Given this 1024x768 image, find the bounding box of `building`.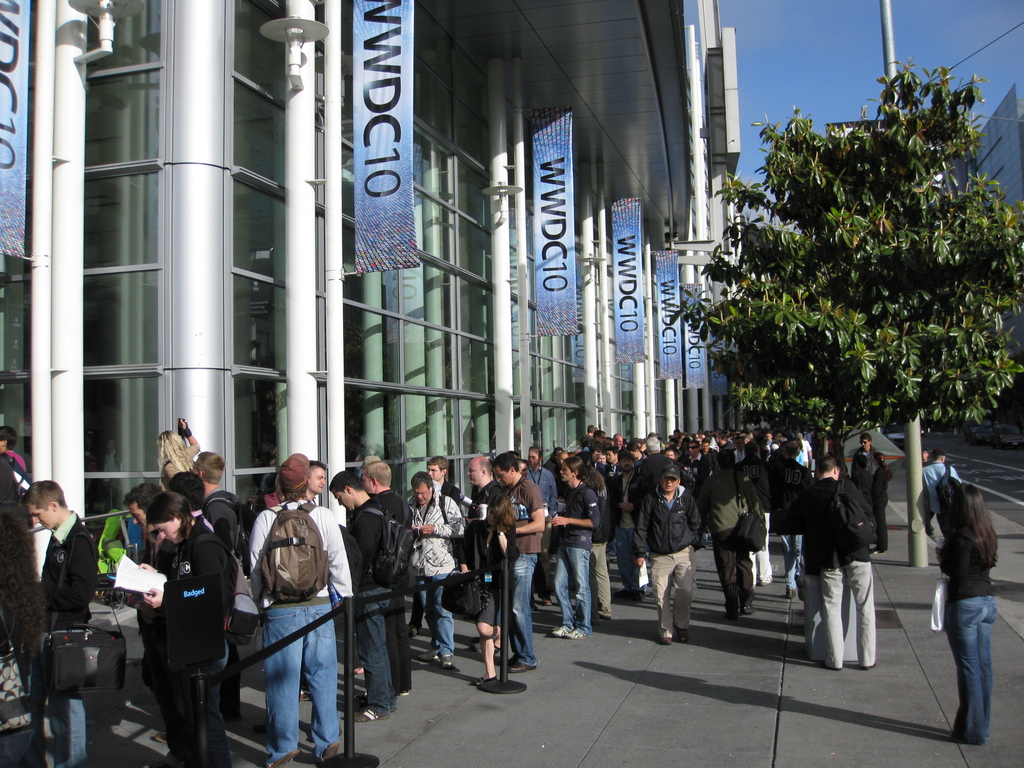
Rect(975, 83, 1023, 228).
